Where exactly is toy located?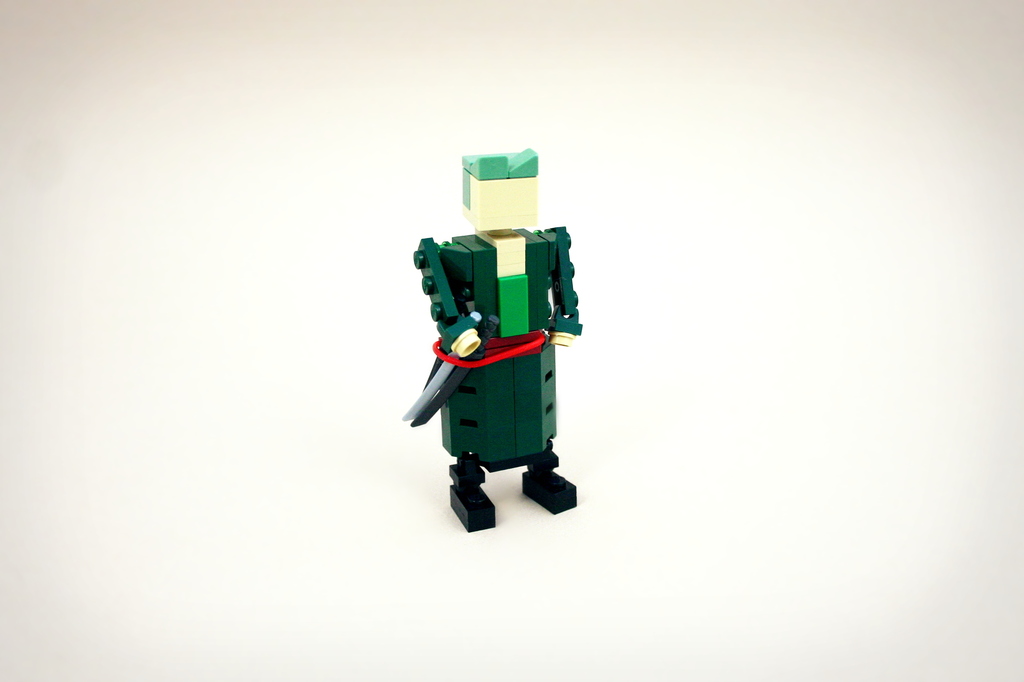
Its bounding box is {"x1": 394, "y1": 141, "x2": 591, "y2": 526}.
